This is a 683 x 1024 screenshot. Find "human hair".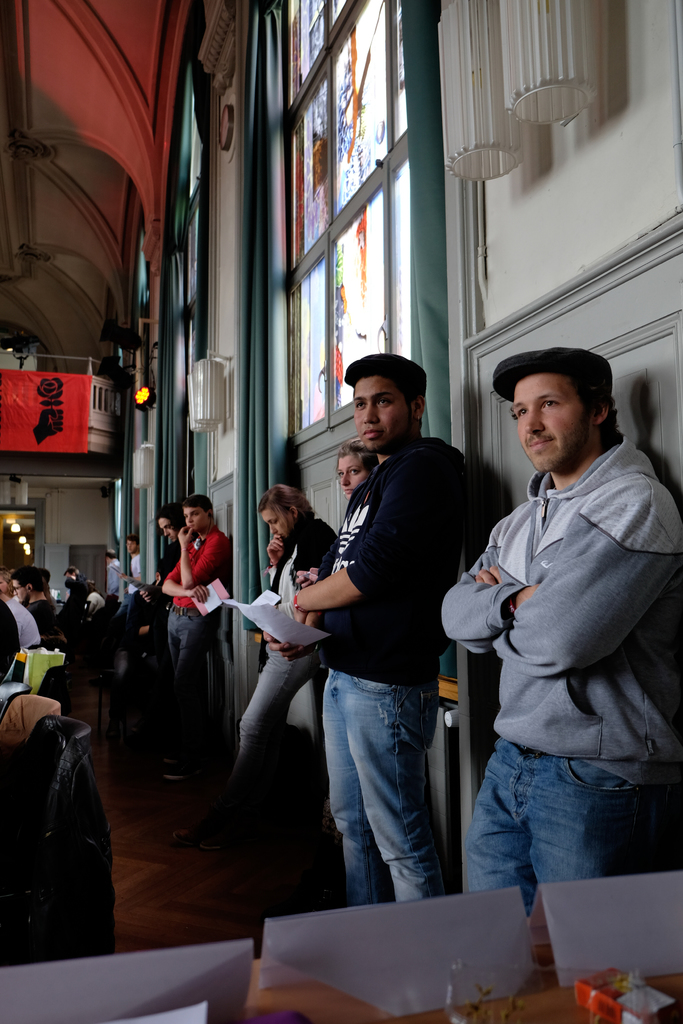
Bounding box: l=126, t=533, r=140, b=547.
